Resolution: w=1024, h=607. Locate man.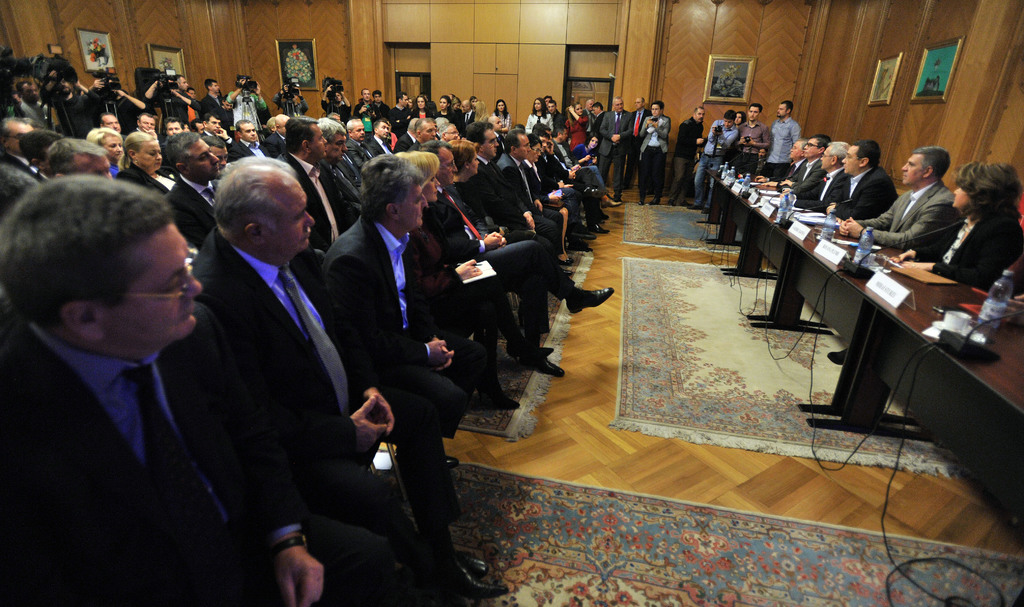
box(765, 98, 801, 187).
